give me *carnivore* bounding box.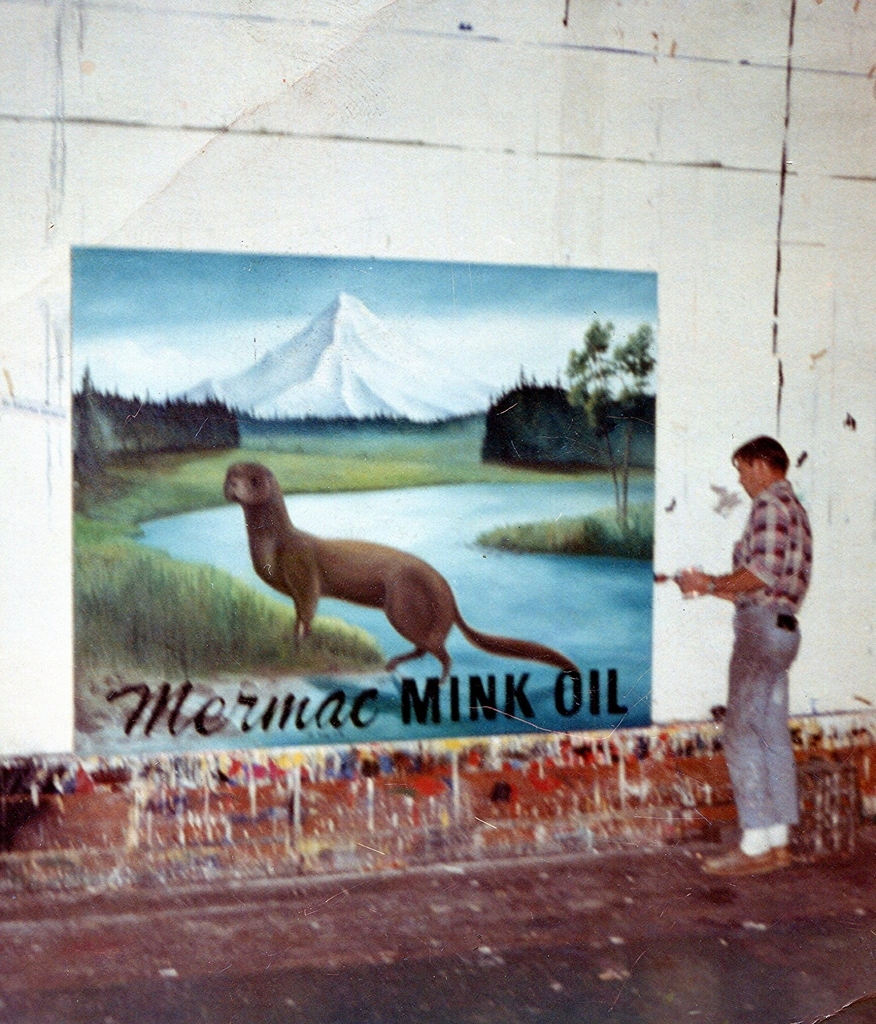
(left=220, top=455, right=595, bottom=700).
